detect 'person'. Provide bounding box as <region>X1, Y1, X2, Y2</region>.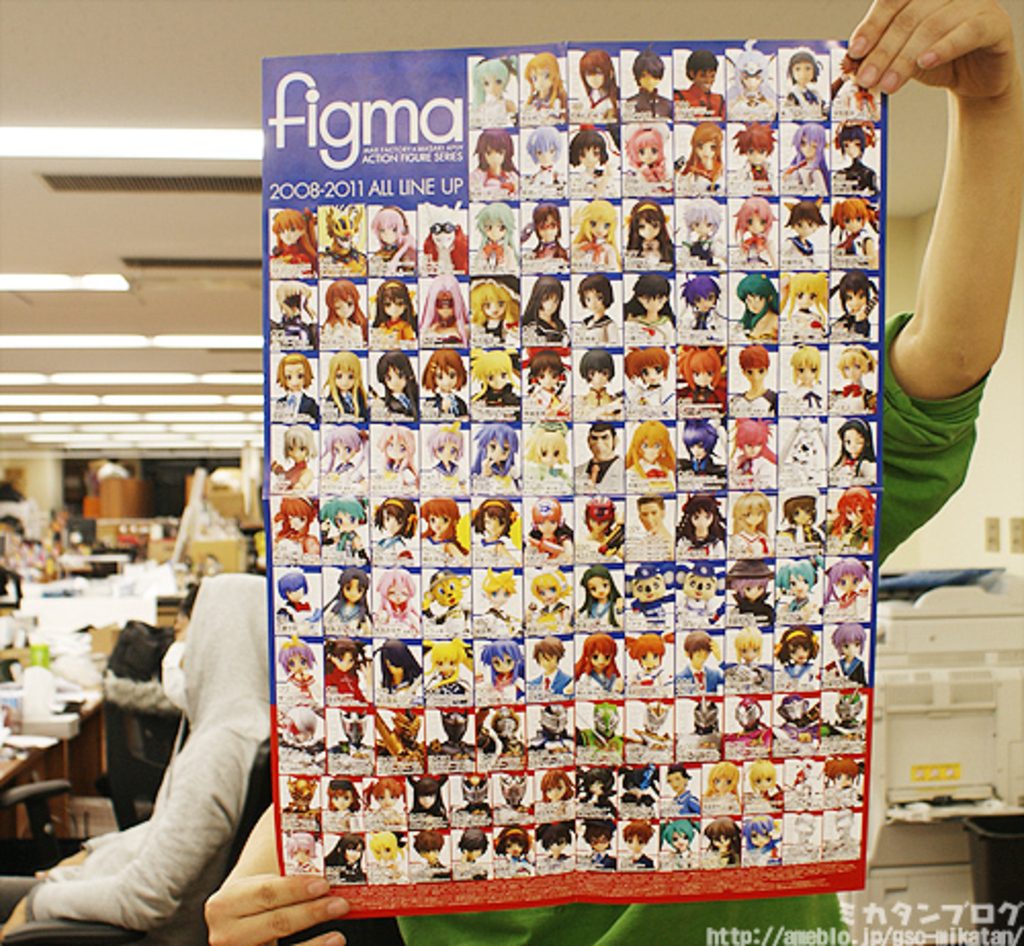
<region>422, 352, 475, 414</region>.
